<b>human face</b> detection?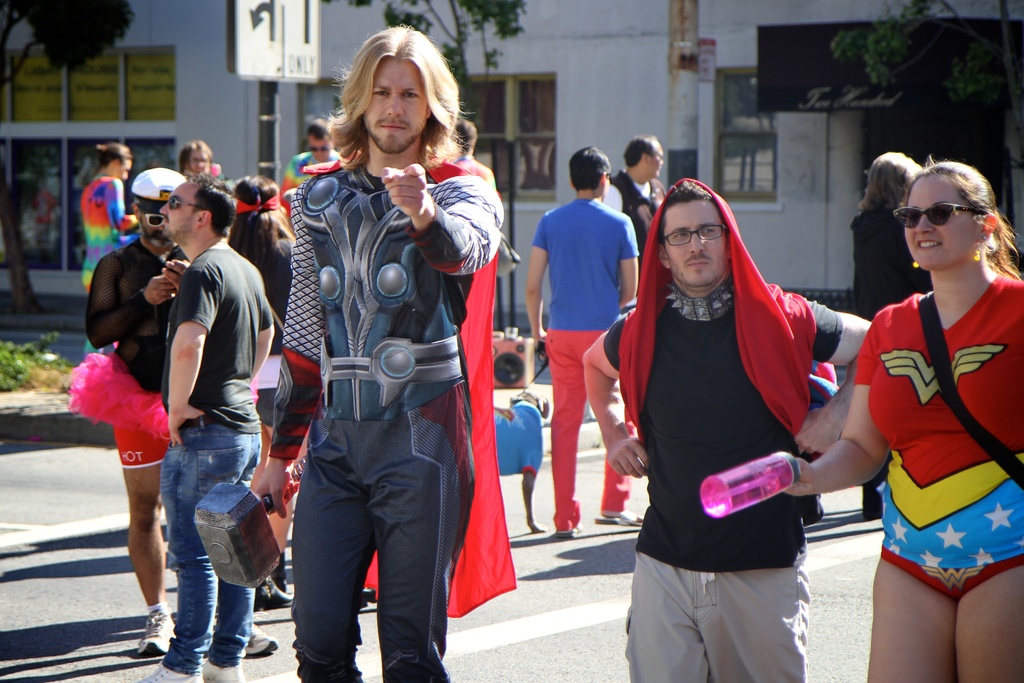
[x1=902, y1=176, x2=973, y2=272]
